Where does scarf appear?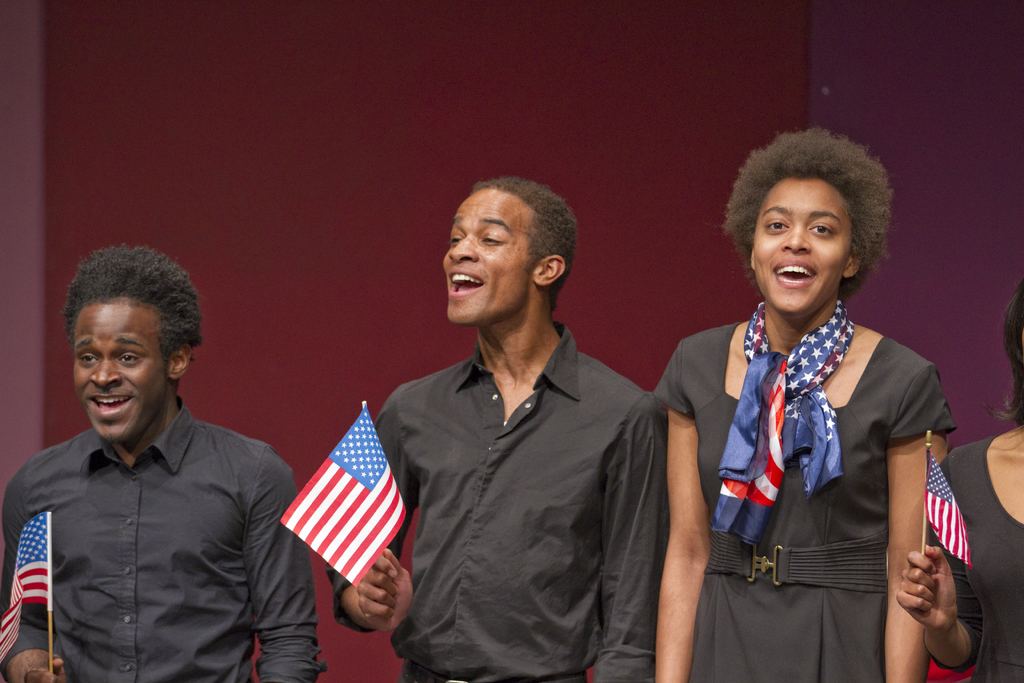
Appears at bbox=(707, 298, 865, 550).
